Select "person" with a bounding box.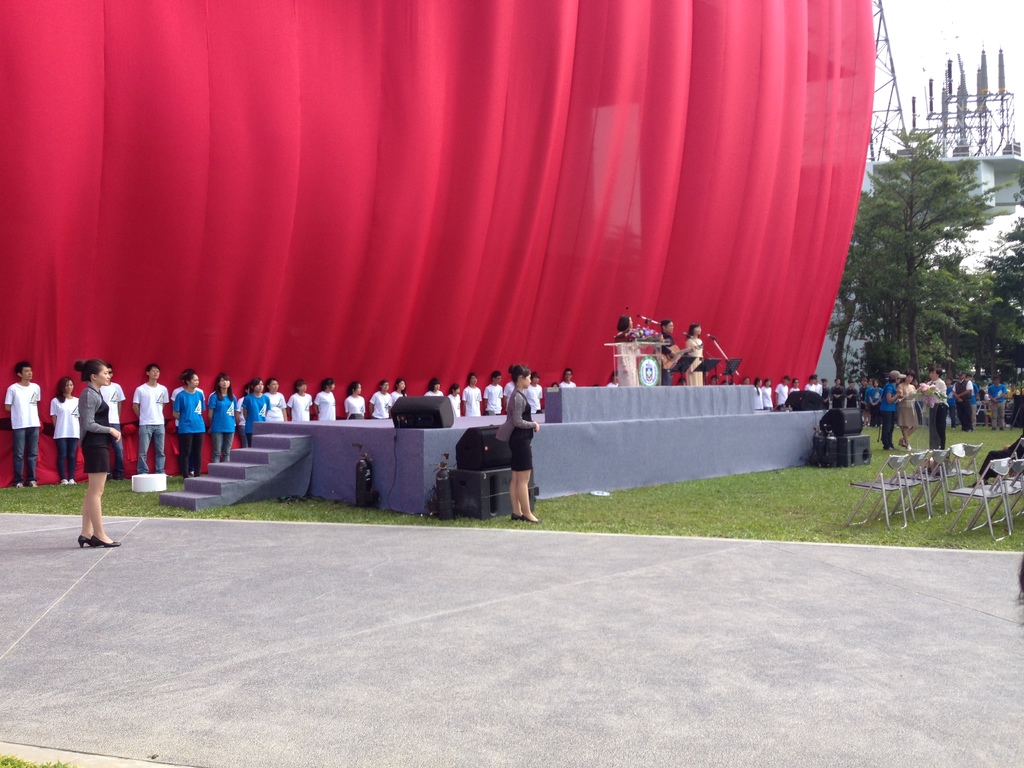
{"x1": 989, "y1": 375, "x2": 1006, "y2": 429}.
